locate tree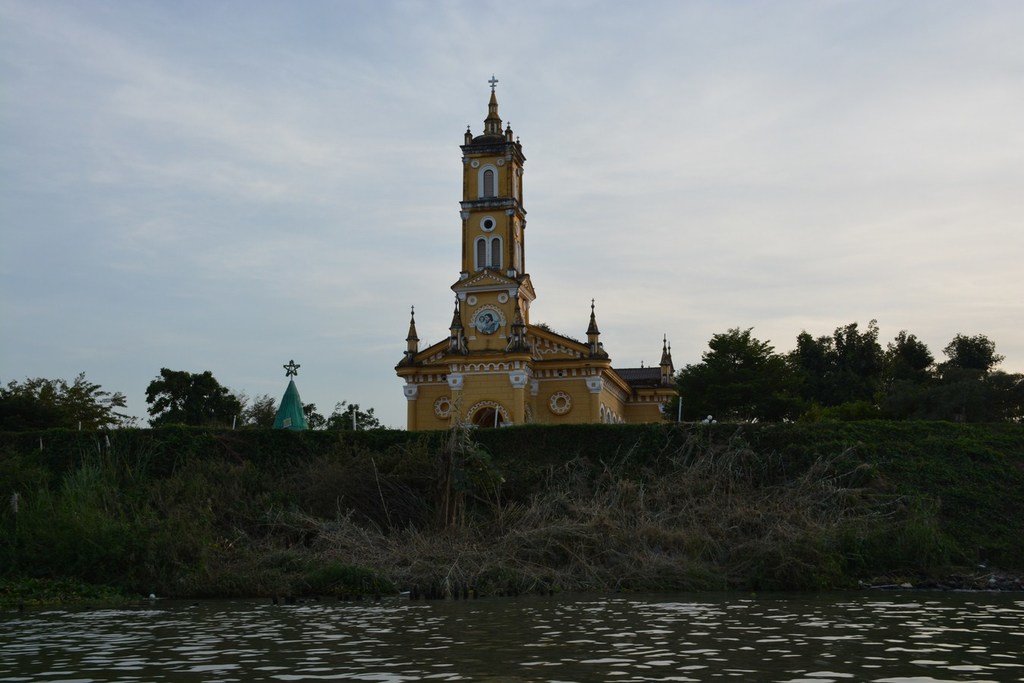
(left=946, top=324, right=1012, bottom=415)
